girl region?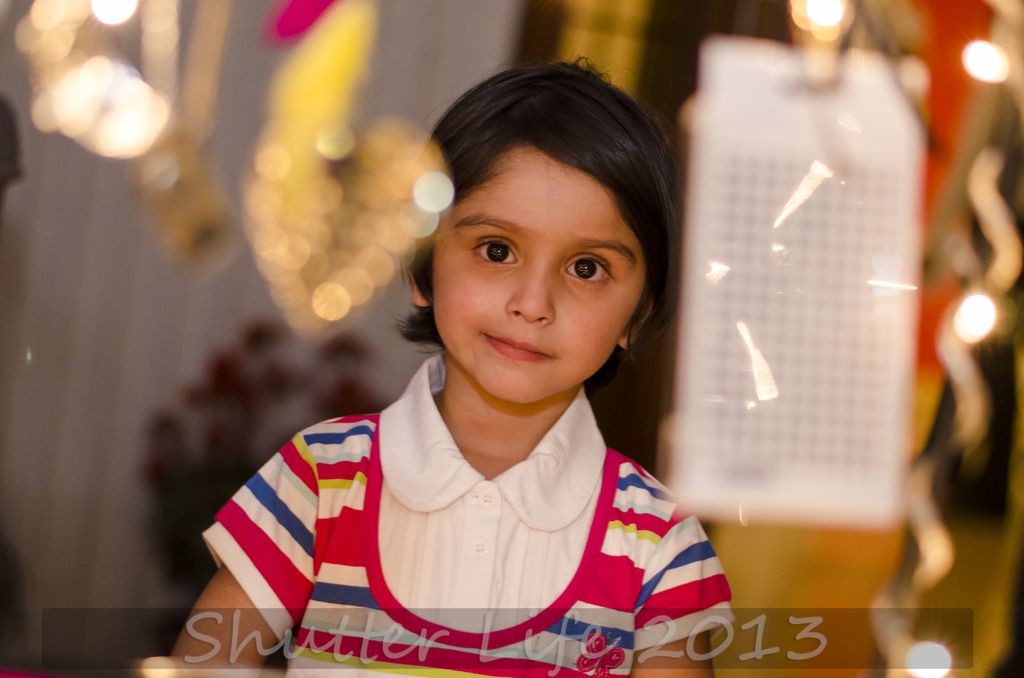
bbox=(159, 53, 733, 677)
